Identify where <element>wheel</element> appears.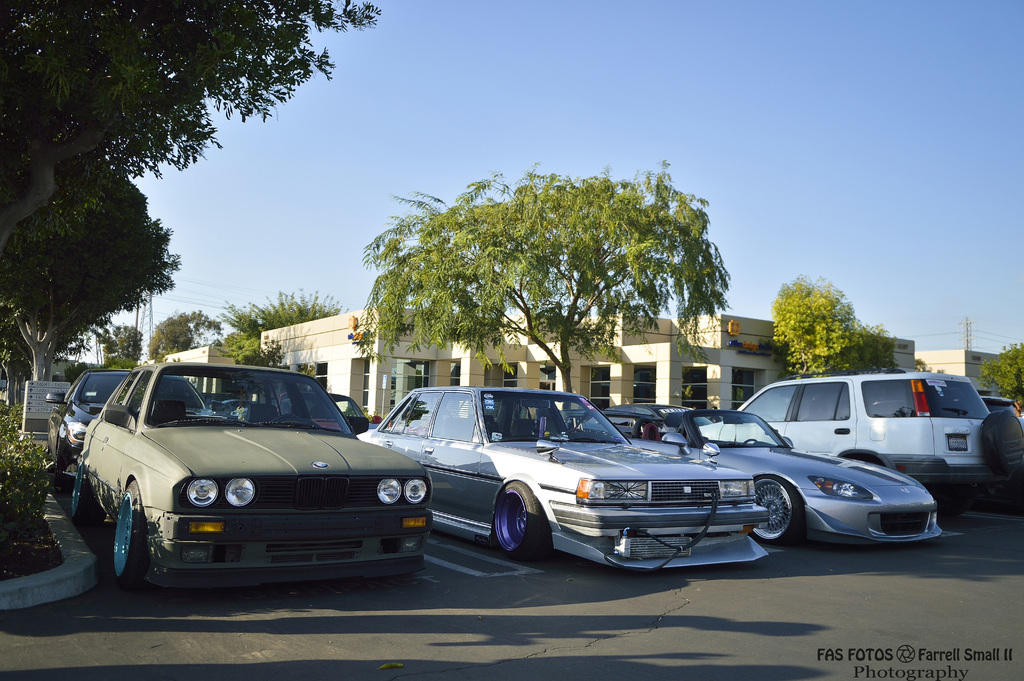
Appears at x1=110, y1=478, x2=152, y2=584.
